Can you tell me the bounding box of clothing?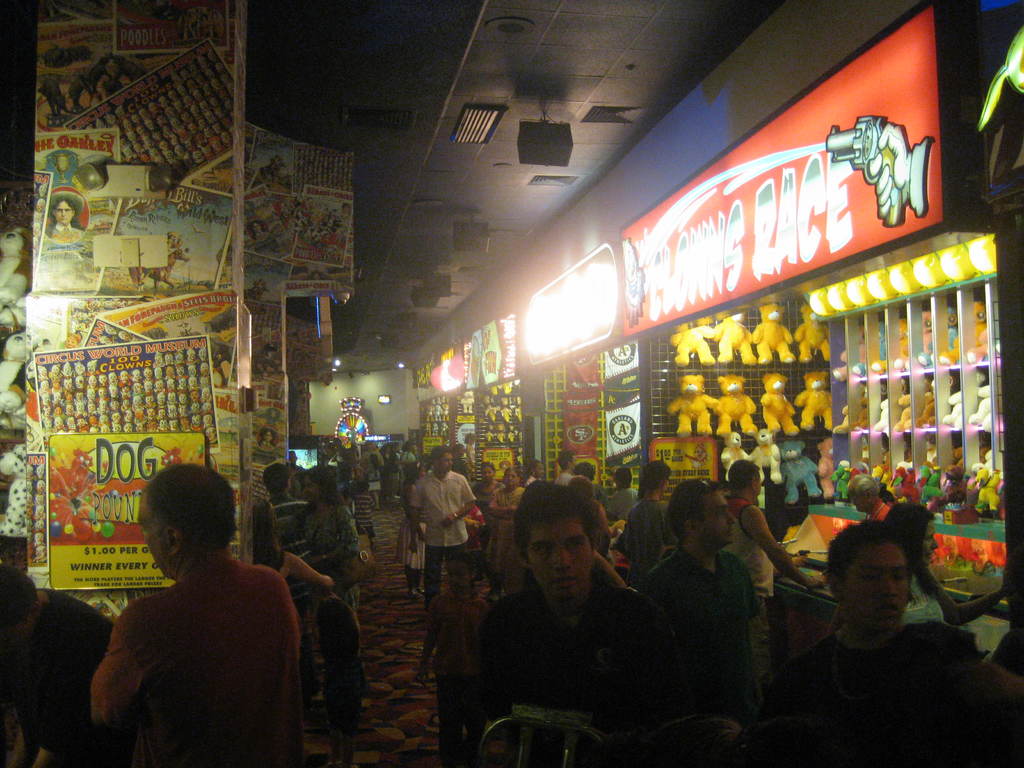
x1=615, y1=496, x2=697, y2=590.
